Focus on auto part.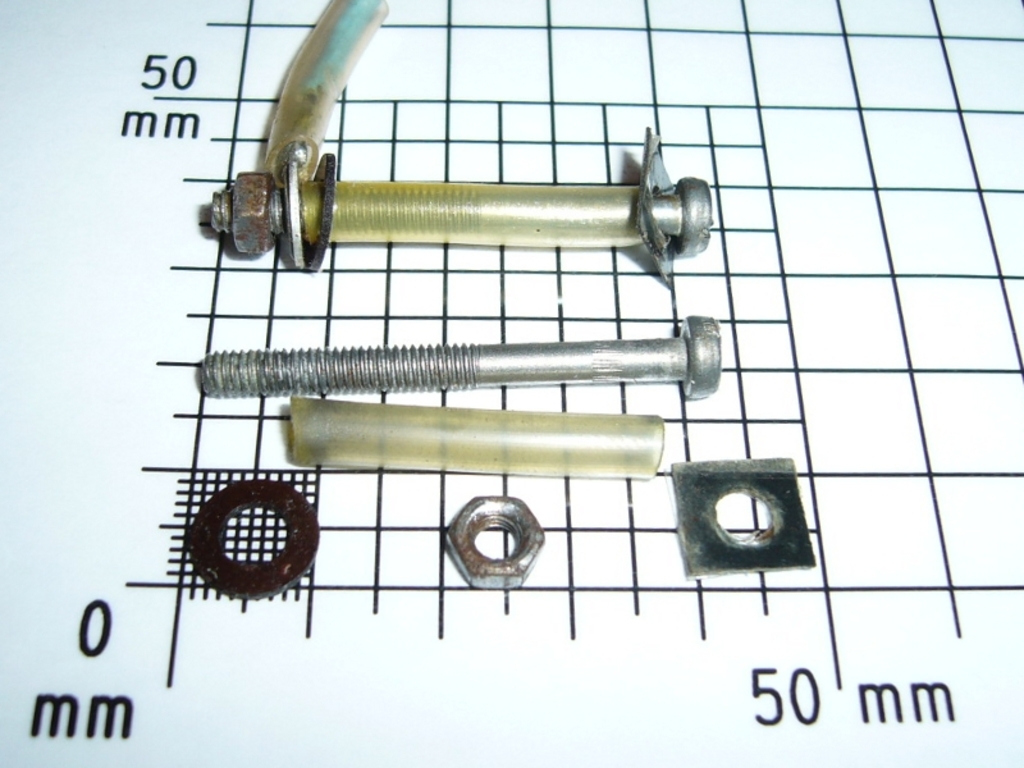
Focused at bbox=[192, 297, 737, 417].
